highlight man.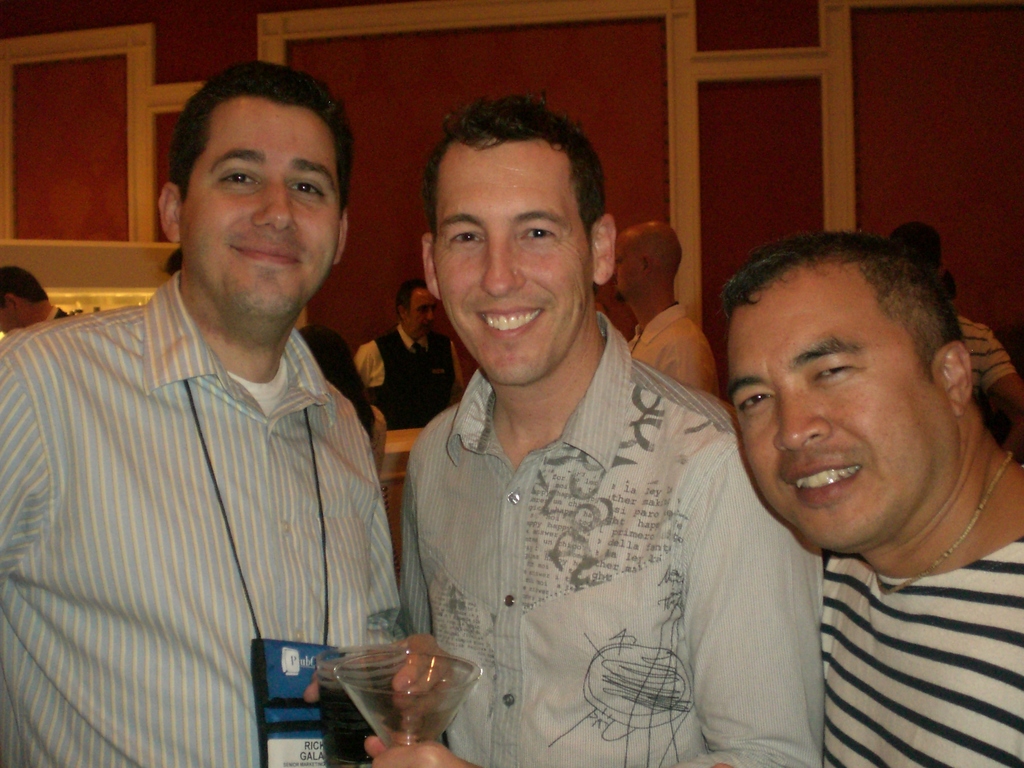
Highlighted region: (left=353, top=279, right=472, bottom=434).
